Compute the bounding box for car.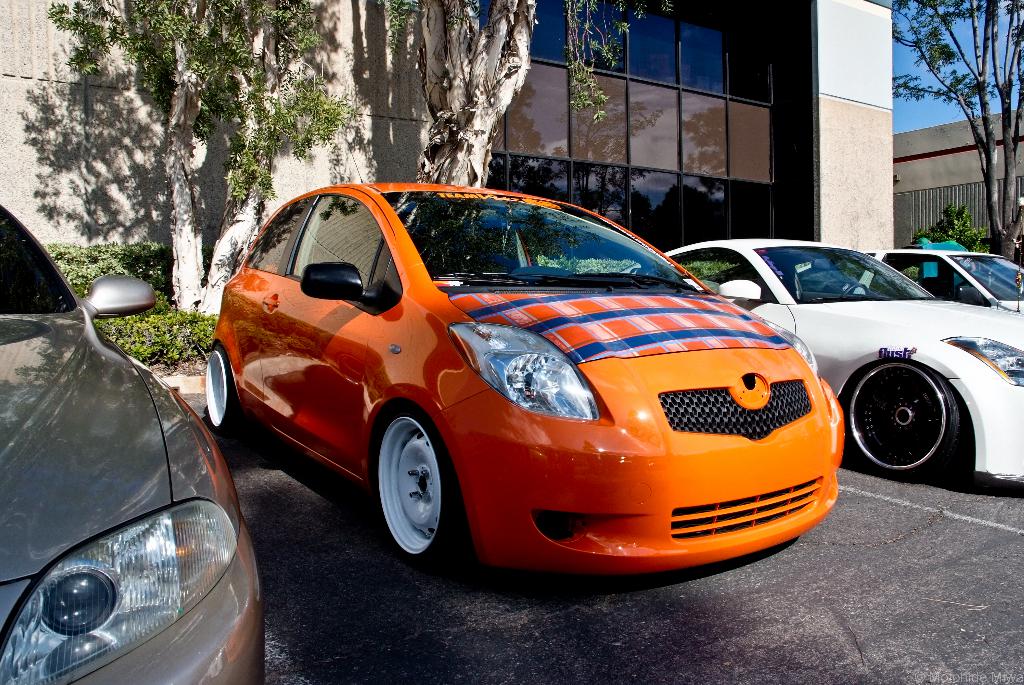
Rect(0, 192, 264, 684).
